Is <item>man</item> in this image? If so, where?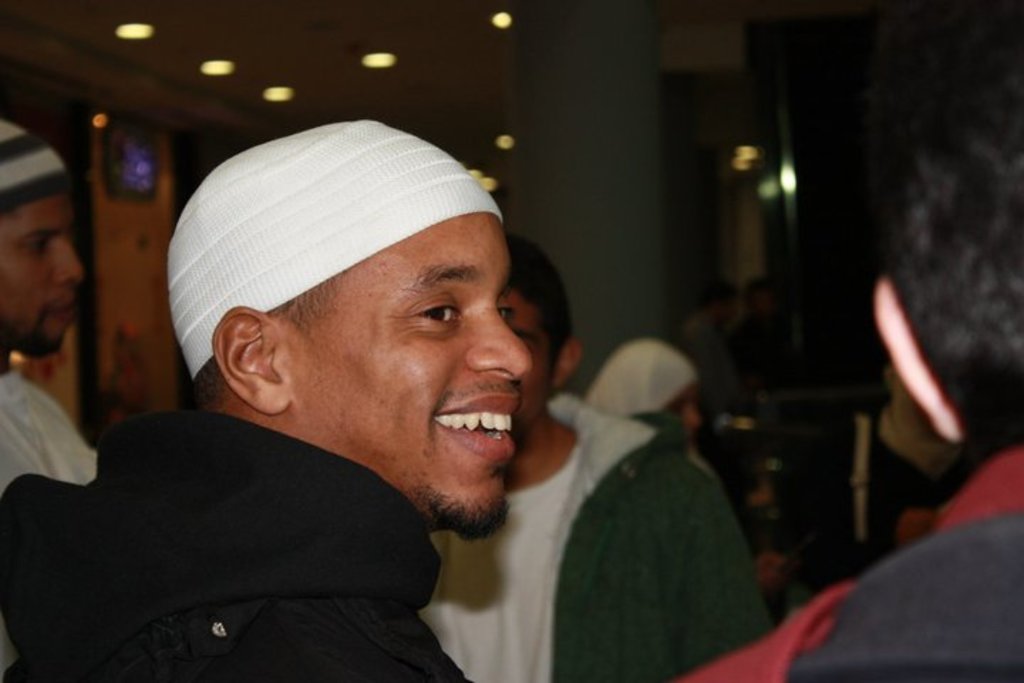
Yes, at box(0, 212, 626, 670).
